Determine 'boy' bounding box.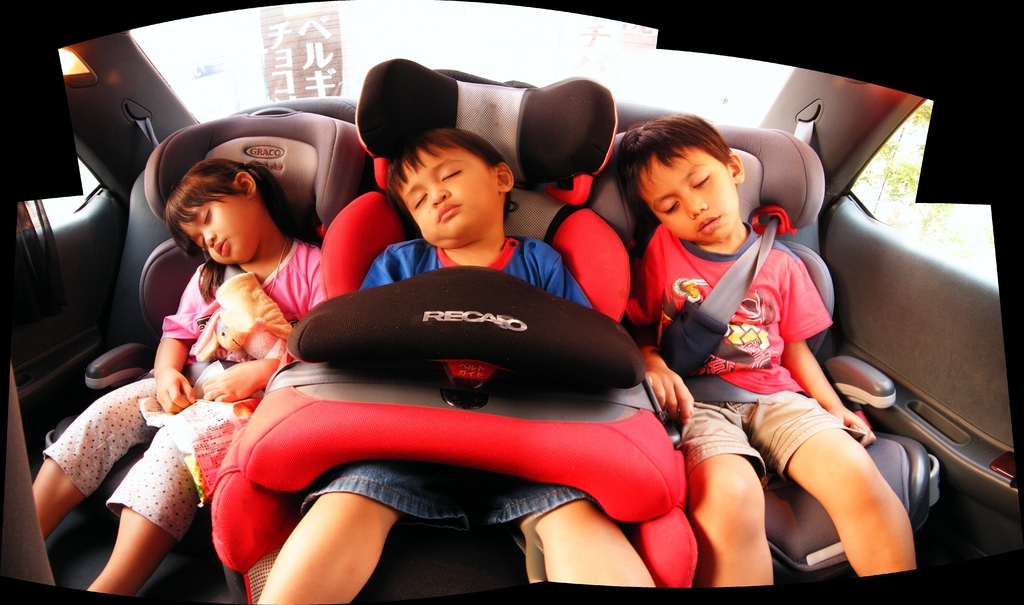
Determined: [255,126,696,604].
